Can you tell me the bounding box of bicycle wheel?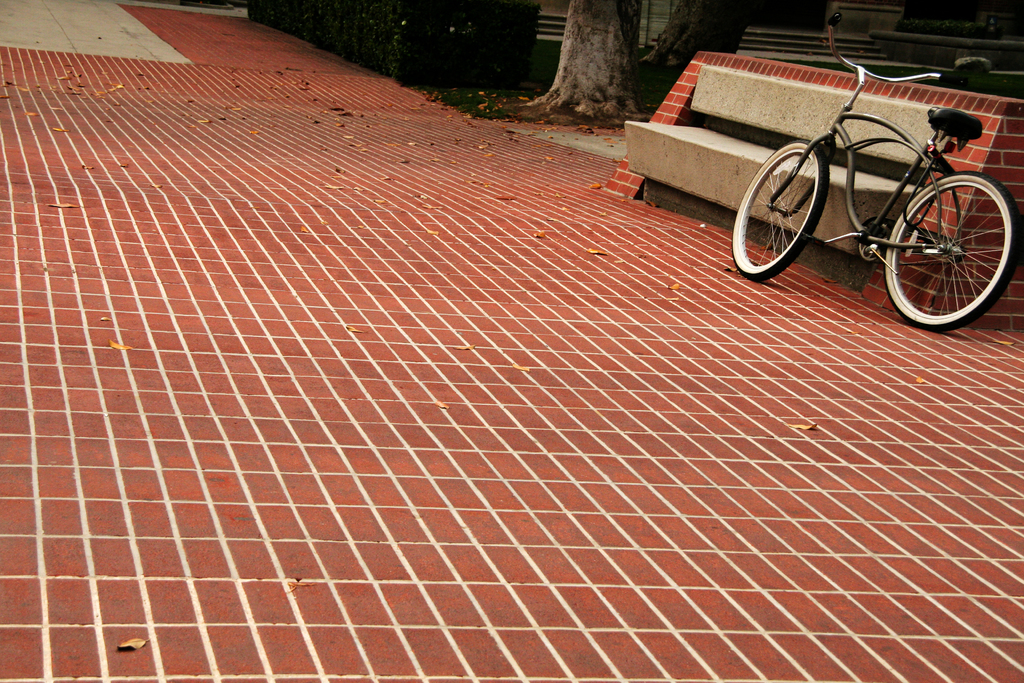
pyautogui.locateOnScreen(883, 170, 1023, 331).
